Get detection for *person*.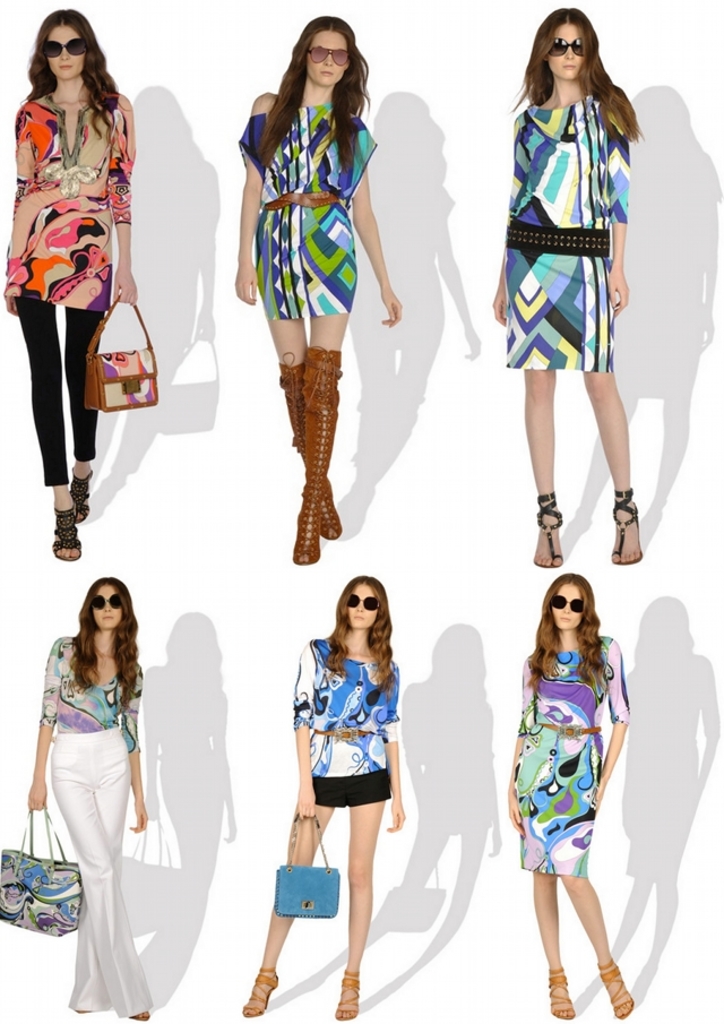
Detection: box(5, 9, 138, 566).
